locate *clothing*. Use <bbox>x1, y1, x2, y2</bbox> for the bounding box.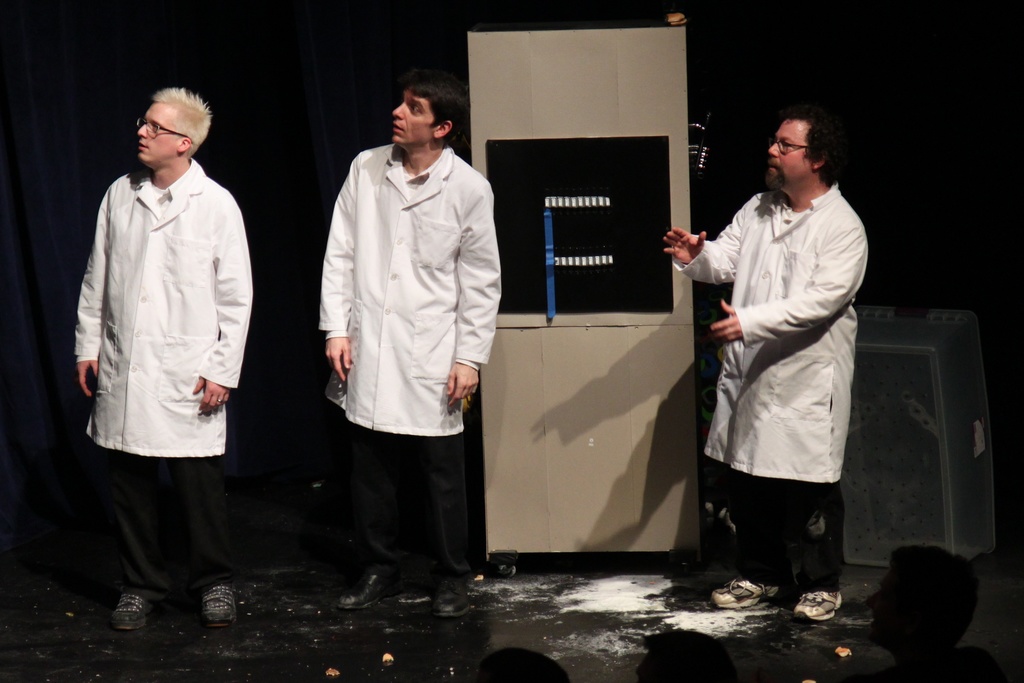
<bbox>77, 161, 253, 608</bbox>.
